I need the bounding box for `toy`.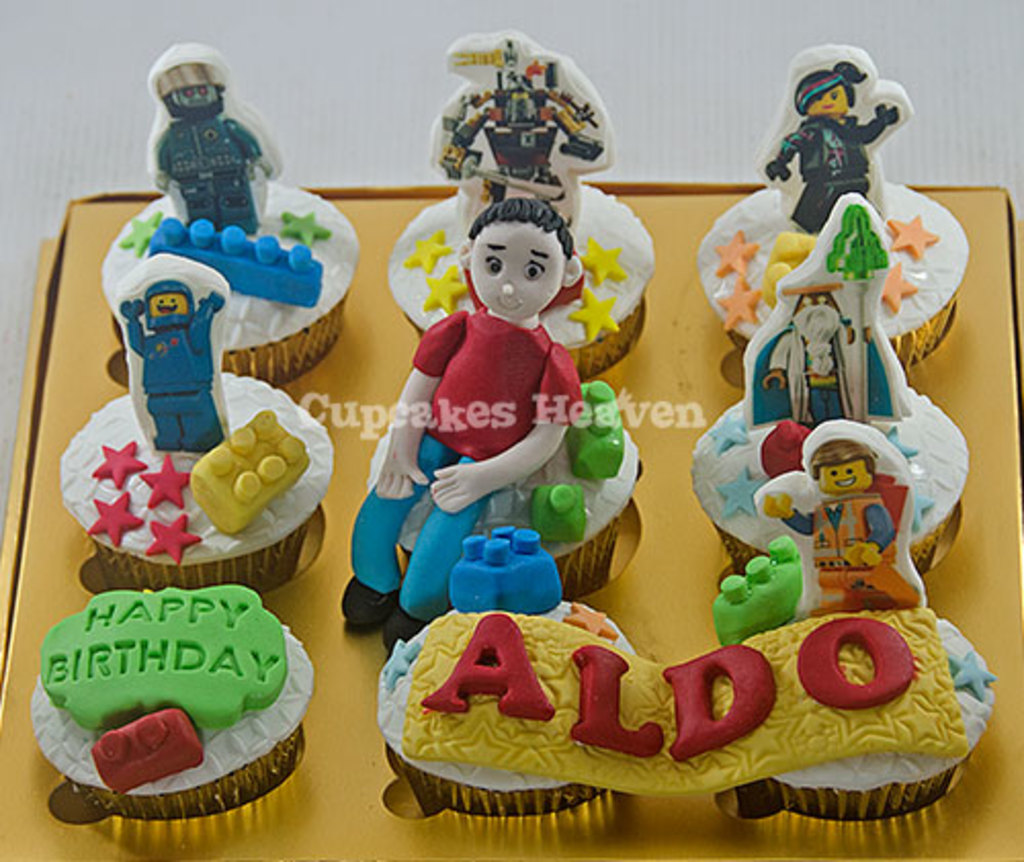
Here it is: 825:197:887:424.
